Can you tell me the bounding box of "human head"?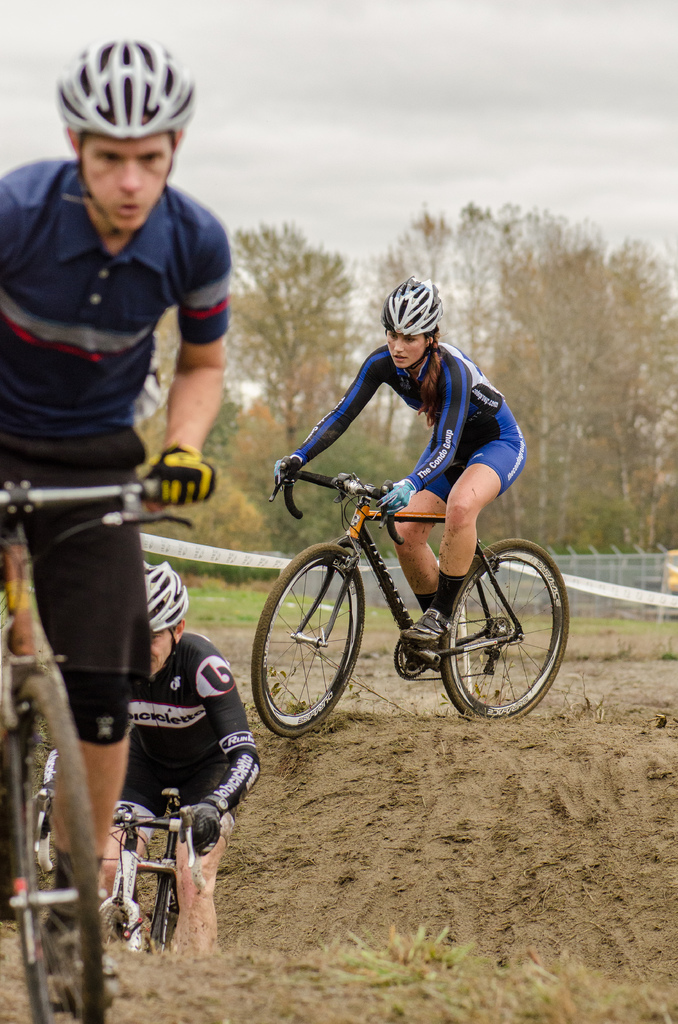
[52,36,196,214].
